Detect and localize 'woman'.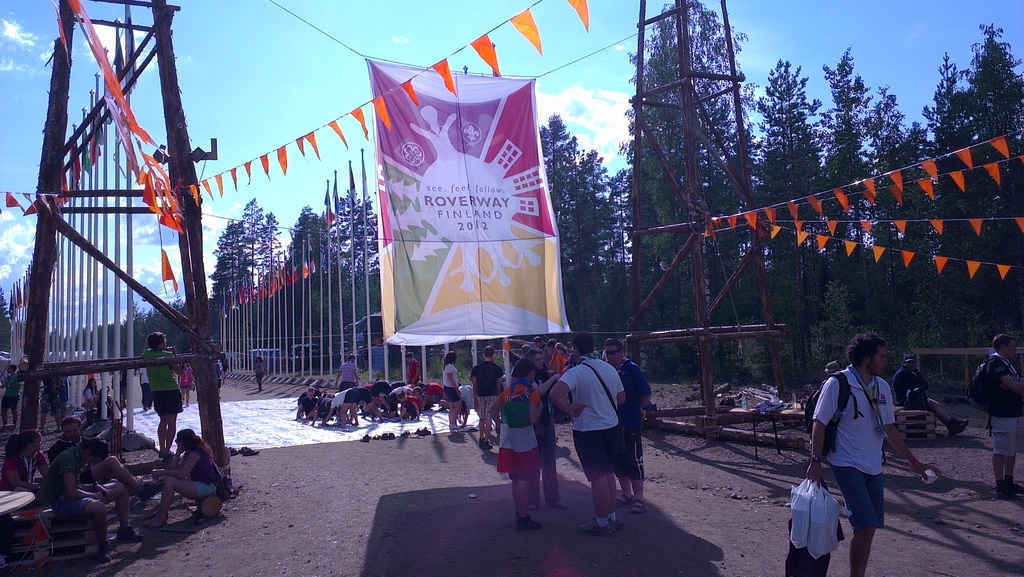
Localized at box=[252, 356, 267, 393].
